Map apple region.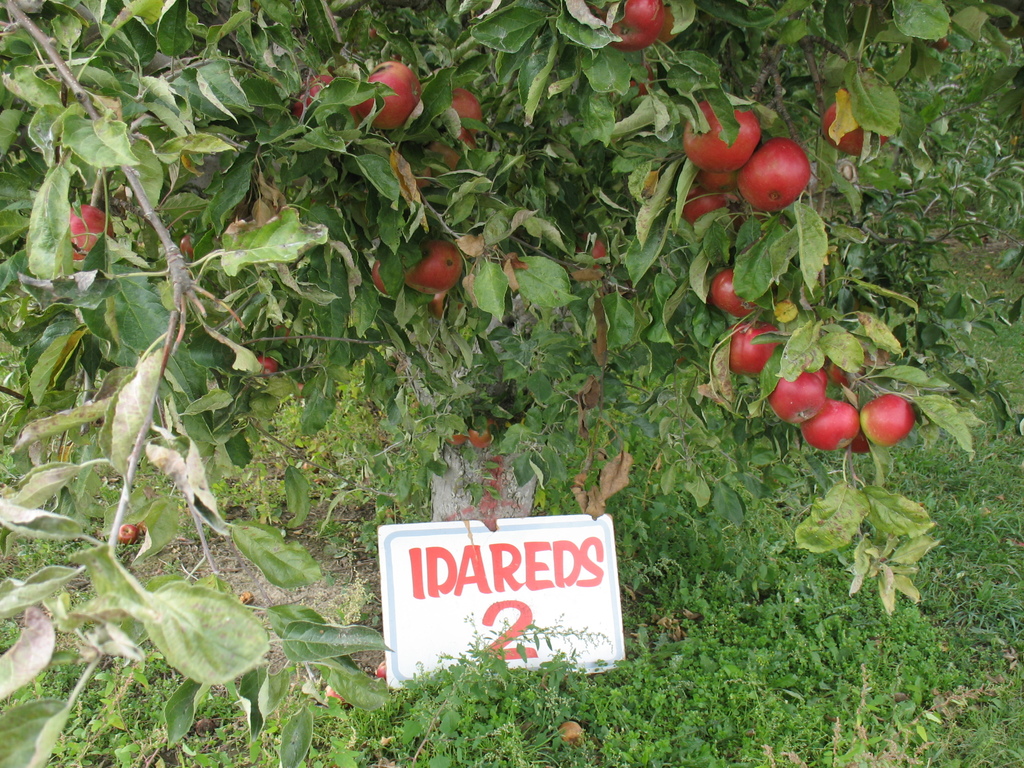
Mapped to 355, 60, 426, 131.
